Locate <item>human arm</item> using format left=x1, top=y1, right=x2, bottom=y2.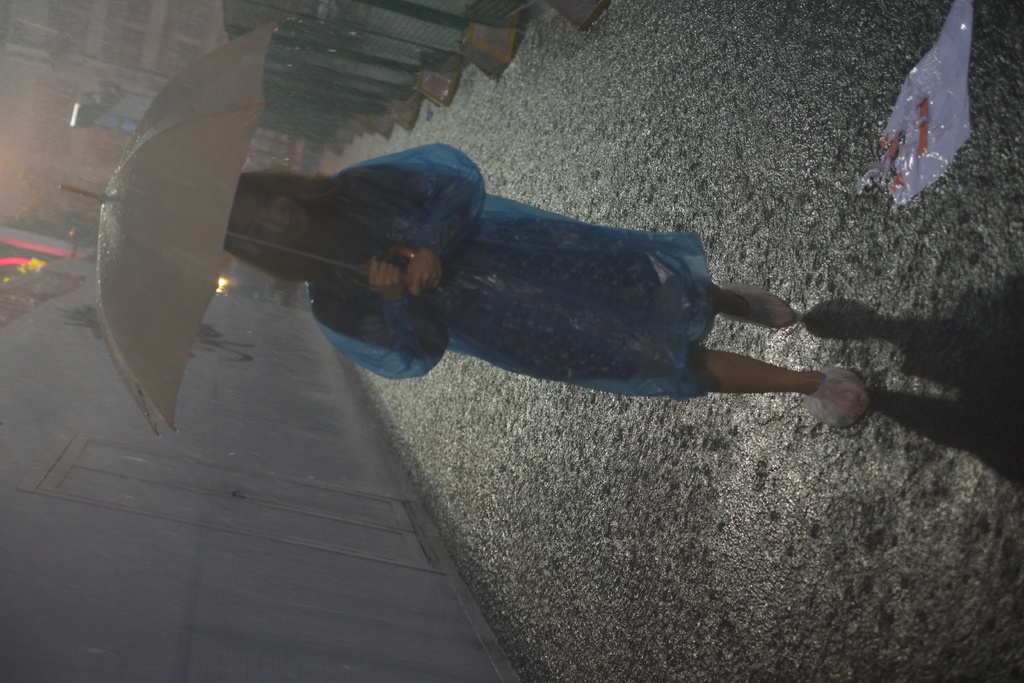
left=337, top=169, right=478, bottom=293.
